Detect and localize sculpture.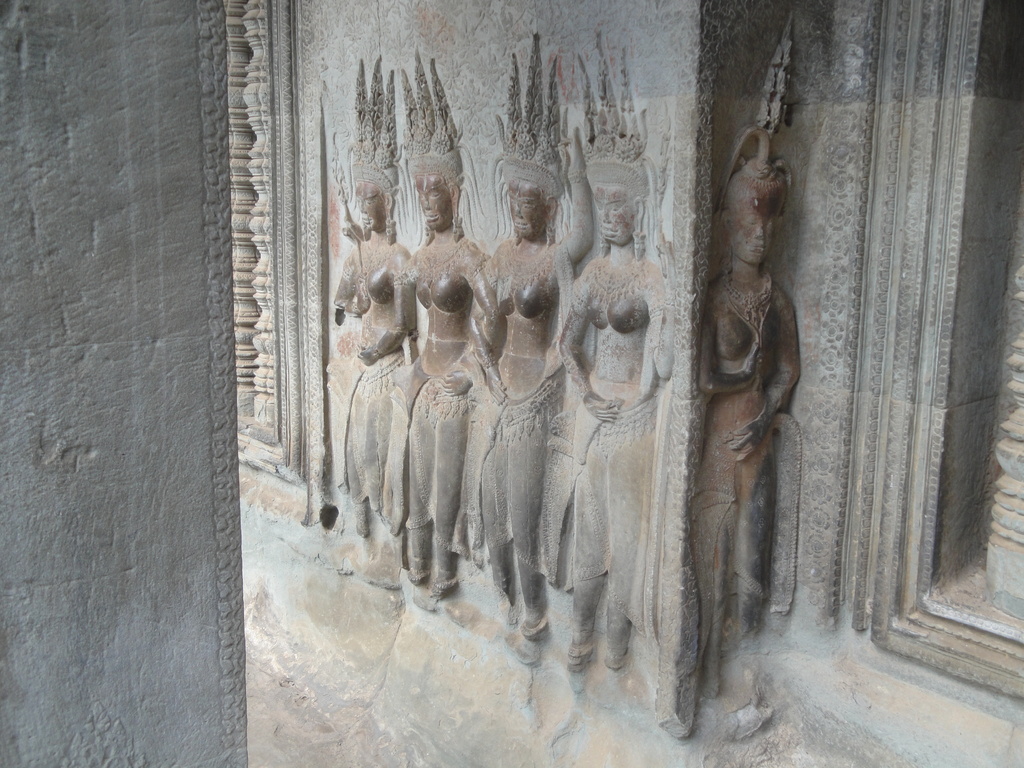
Localized at 399:53:504:594.
